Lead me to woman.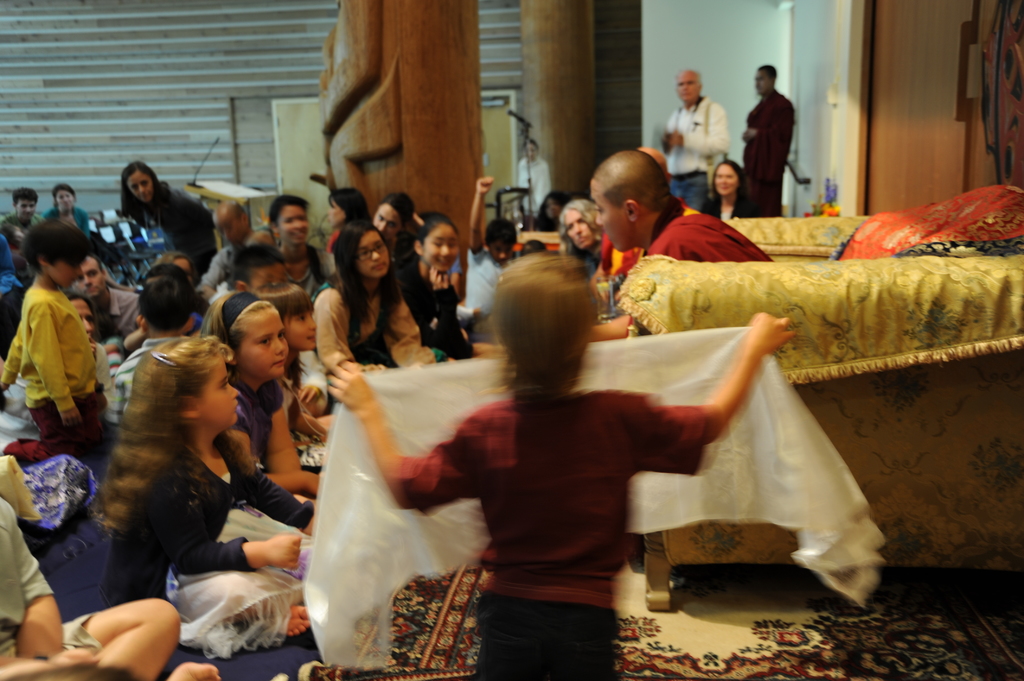
Lead to select_region(301, 225, 438, 390).
